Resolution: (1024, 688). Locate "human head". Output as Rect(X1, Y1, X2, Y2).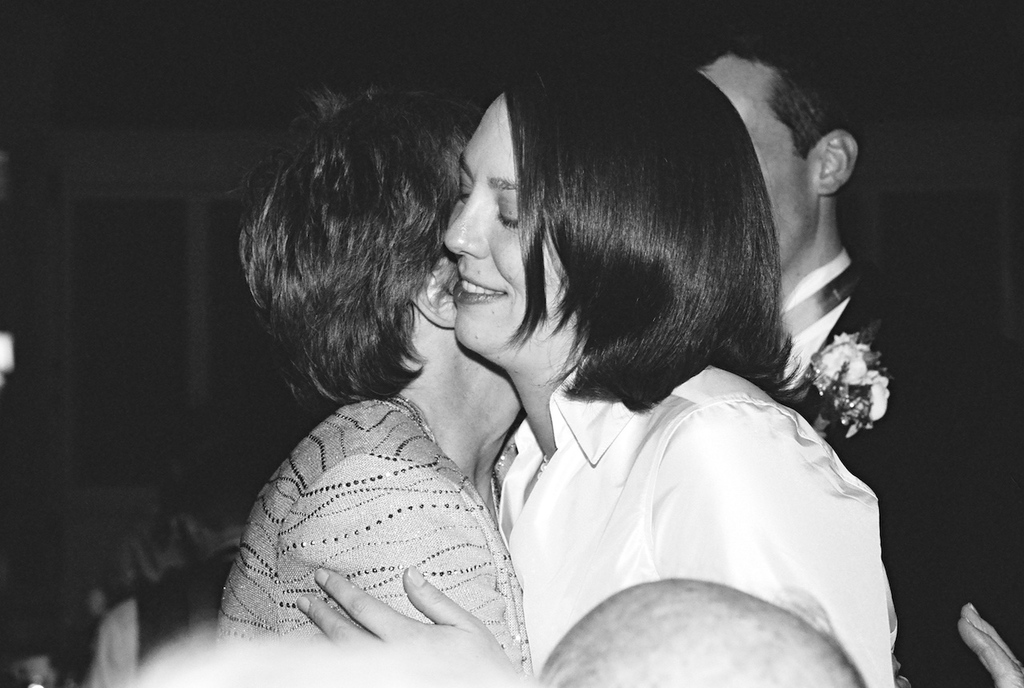
Rect(448, 57, 767, 367).
